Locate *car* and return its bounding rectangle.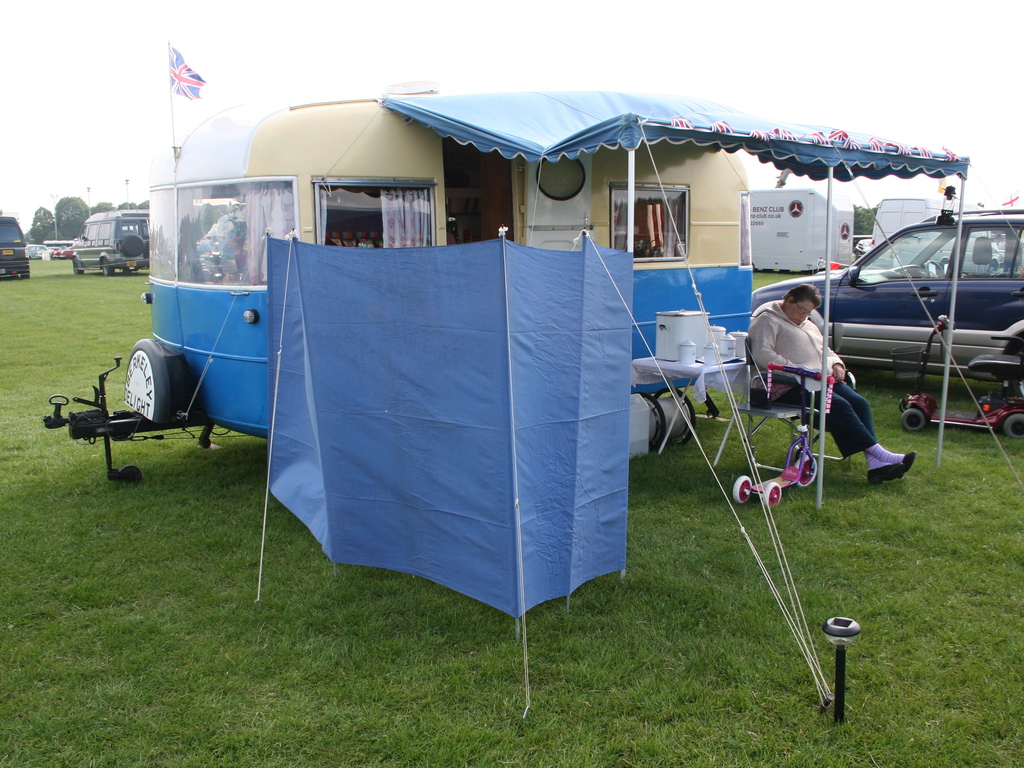
{"x1": 63, "y1": 204, "x2": 150, "y2": 273}.
